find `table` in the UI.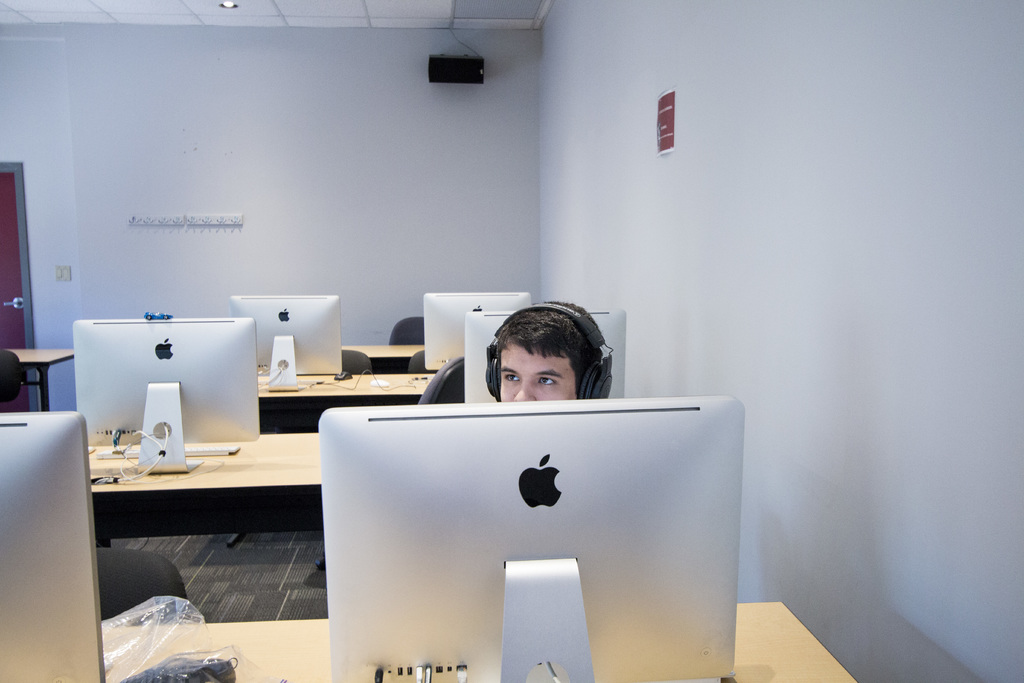
UI element at pyautogui.locateOnScreen(6, 338, 73, 420).
